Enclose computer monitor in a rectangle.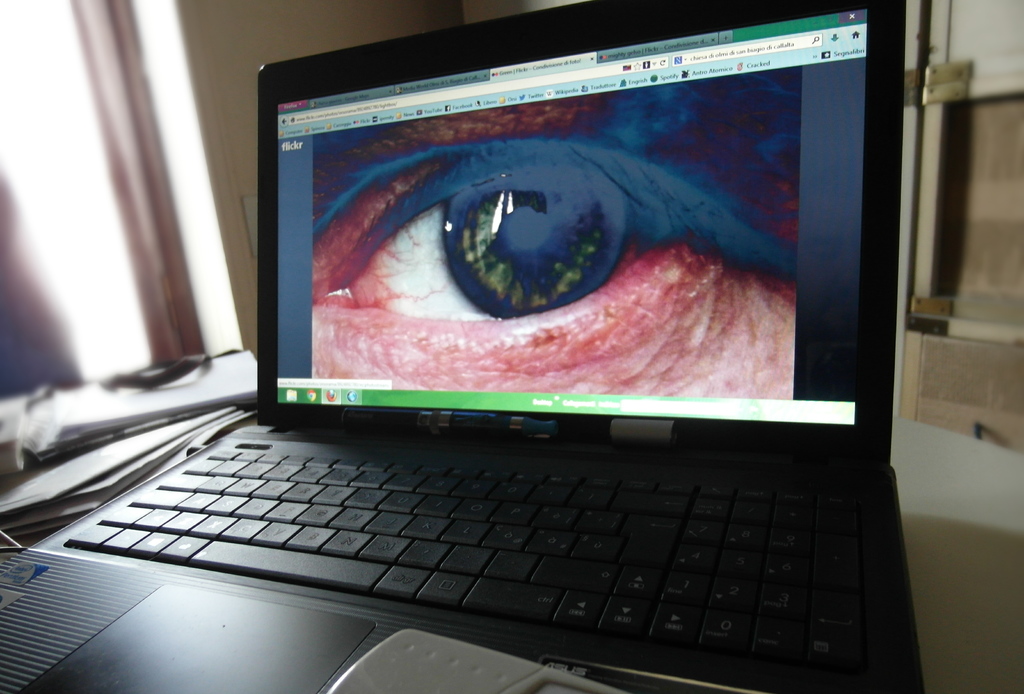
[x1=253, y1=0, x2=891, y2=462].
